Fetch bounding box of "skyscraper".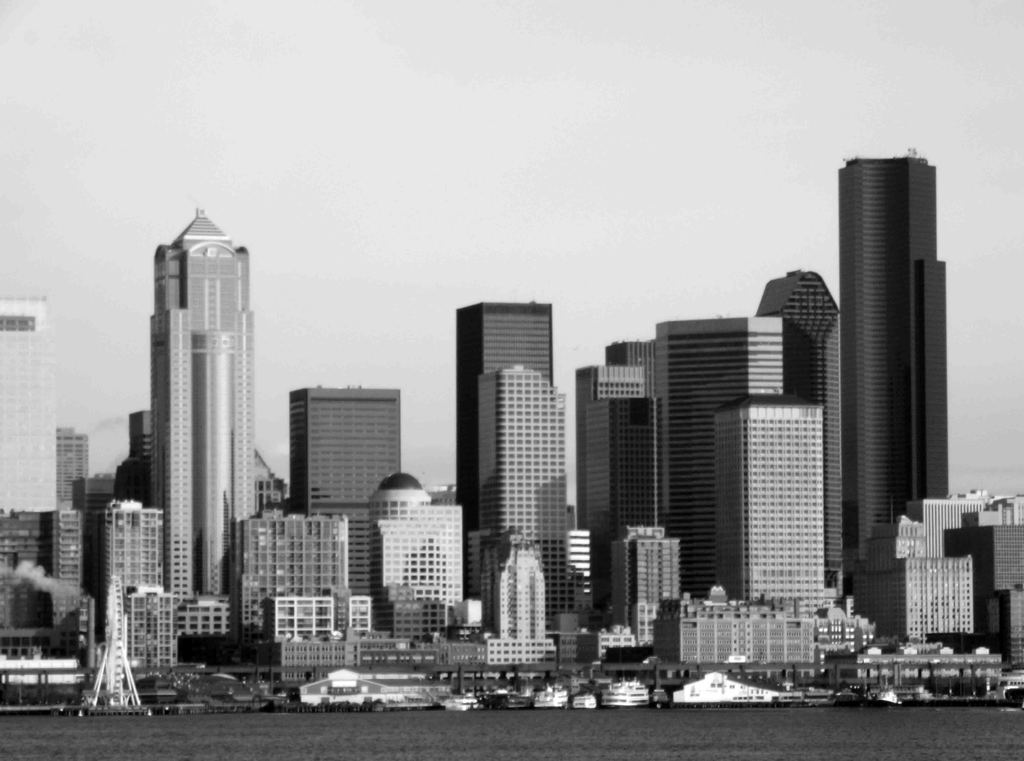
Bbox: {"left": 650, "top": 314, "right": 783, "bottom": 609}.
